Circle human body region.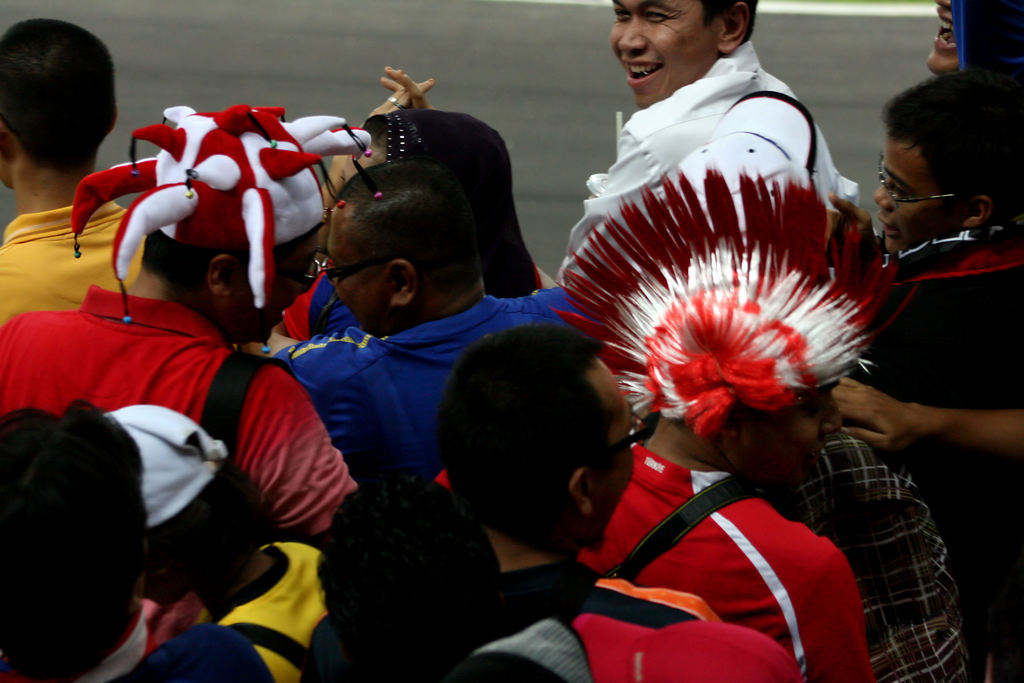
Region: {"x1": 304, "y1": 470, "x2": 607, "y2": 682}.
